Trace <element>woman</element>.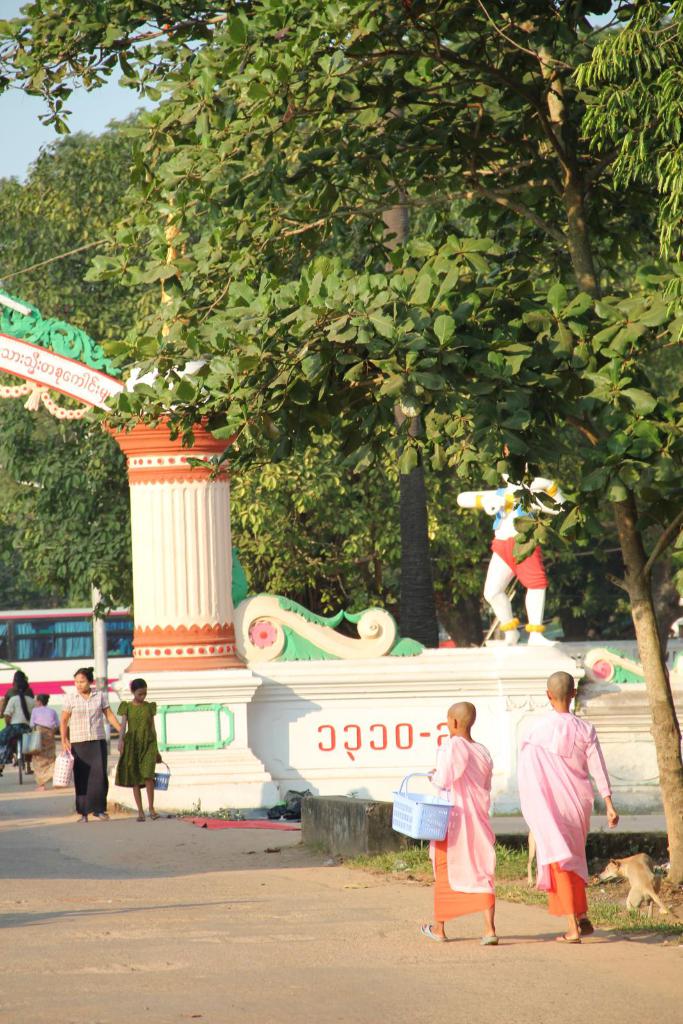
Traced to [54,666,117,826].
